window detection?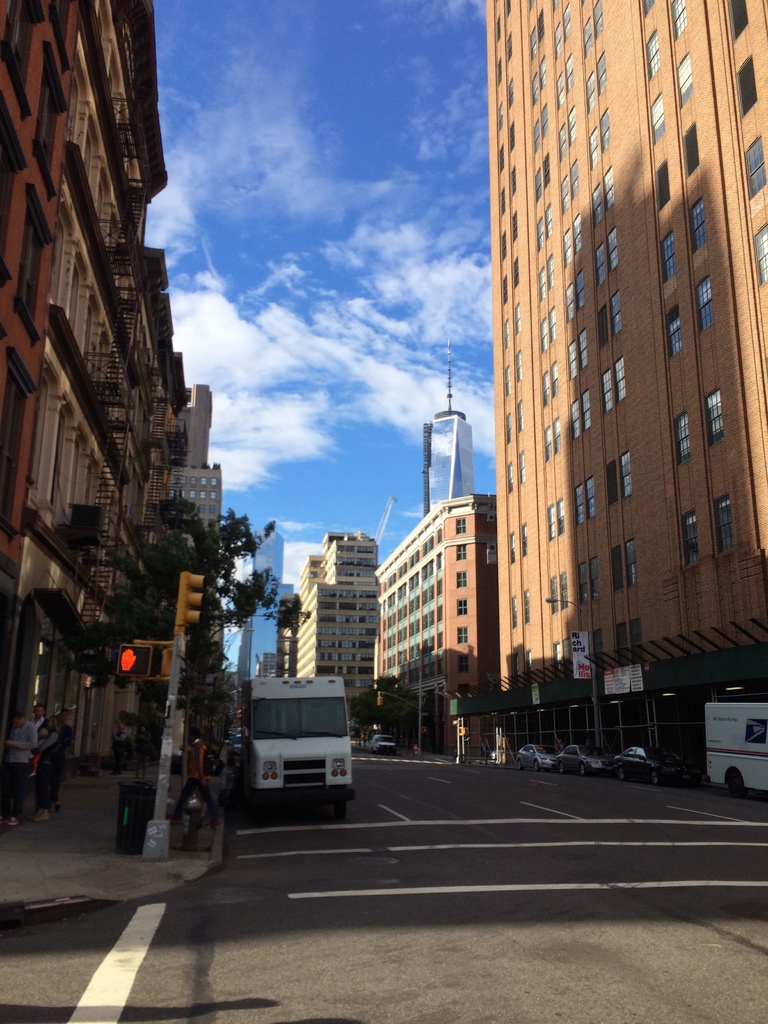
box=[728, 0, 752, 33]
